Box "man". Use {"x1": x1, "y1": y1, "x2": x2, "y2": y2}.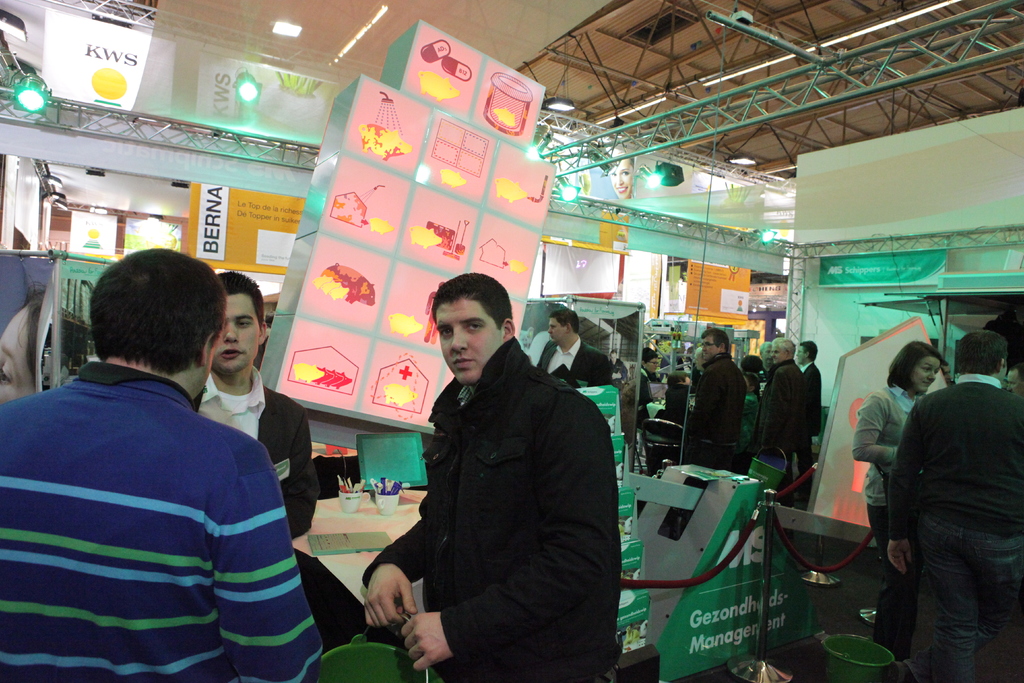
{"x1": 756, "y1": 342, "x2": 811, "y2": 490}.
